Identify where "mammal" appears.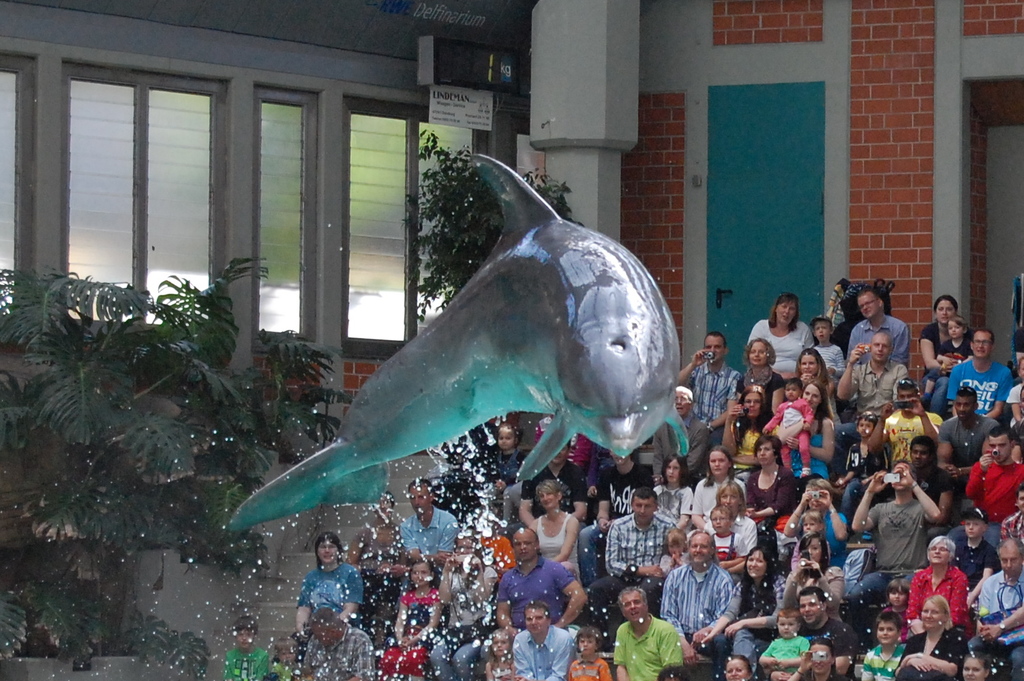
Appears at (350, 487, 409, 633).
